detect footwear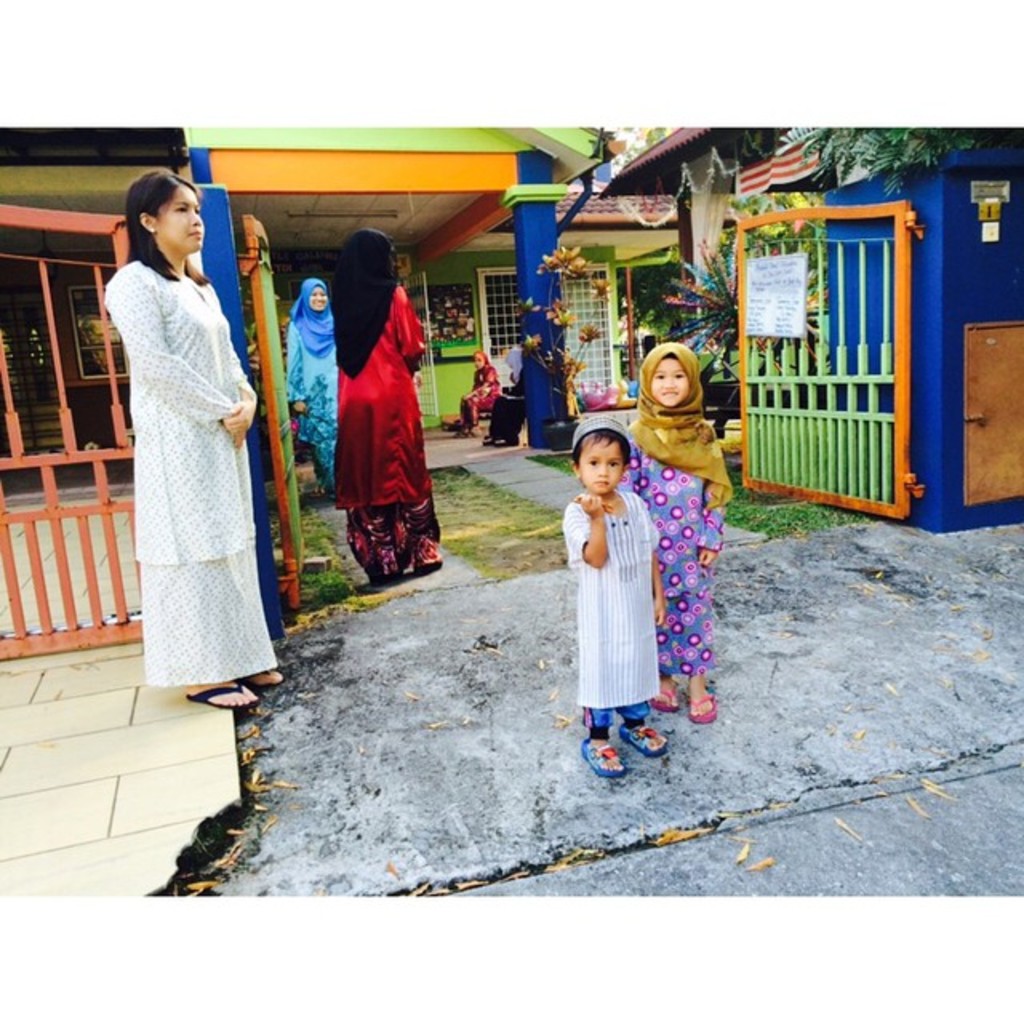
BBox(621, 717, 667, 757)
